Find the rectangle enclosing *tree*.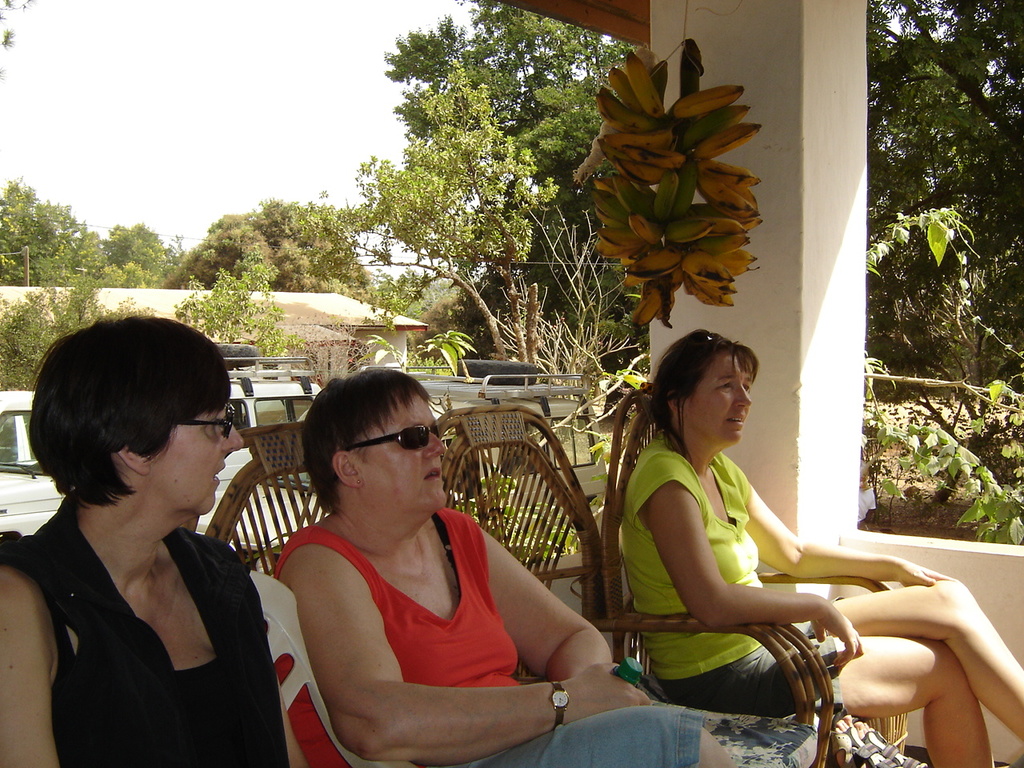
[left=103, top=218, right=123, bottom=268].
